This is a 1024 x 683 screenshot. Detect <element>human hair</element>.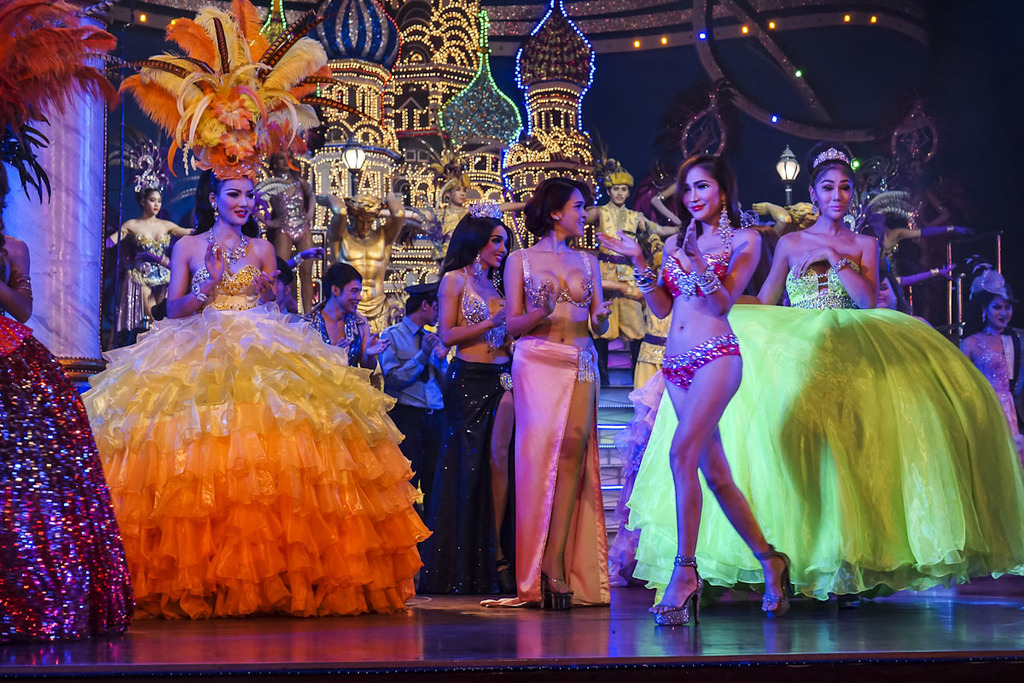
box=[435, 213, 512, 300].
